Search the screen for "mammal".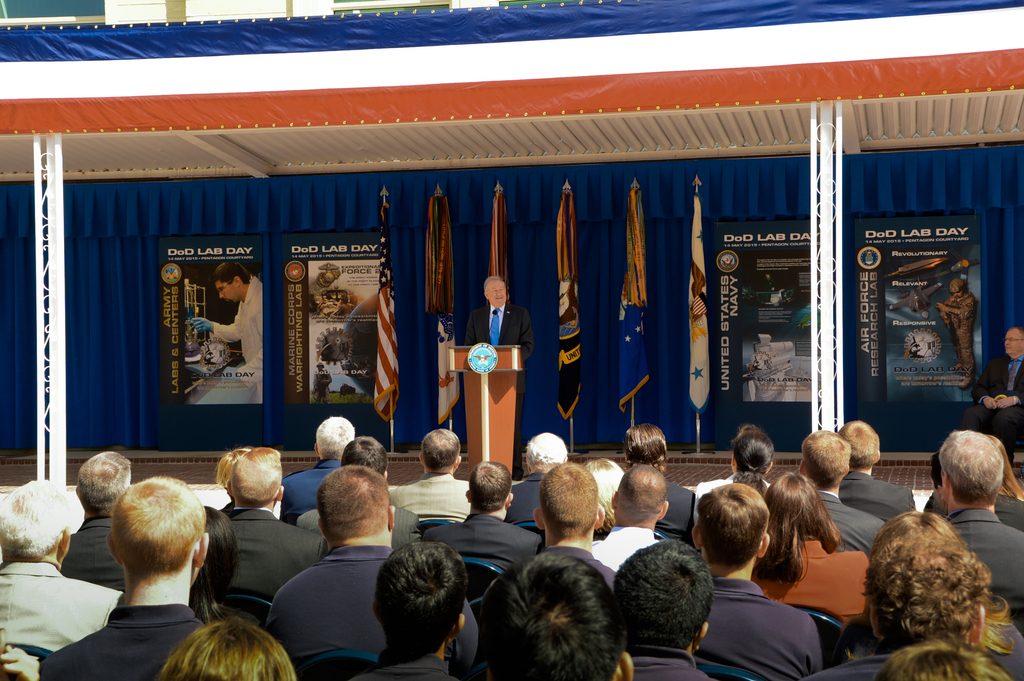
Found at 465:275:536:479.
